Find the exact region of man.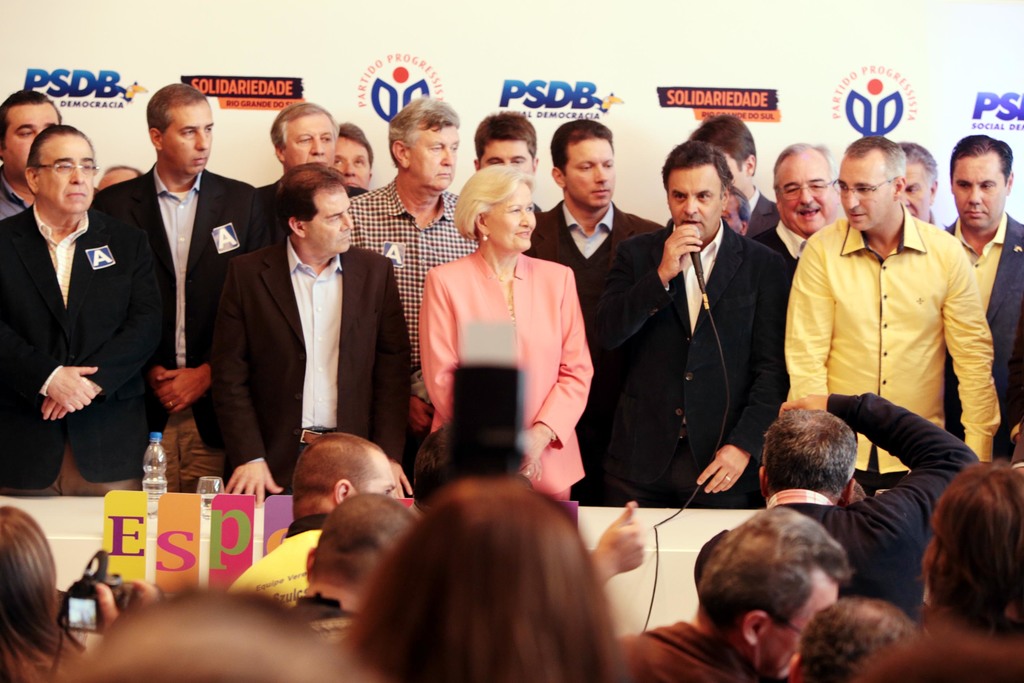
Exact region: pyautogui.locateOnScreen(691, 112, 781, 245).
